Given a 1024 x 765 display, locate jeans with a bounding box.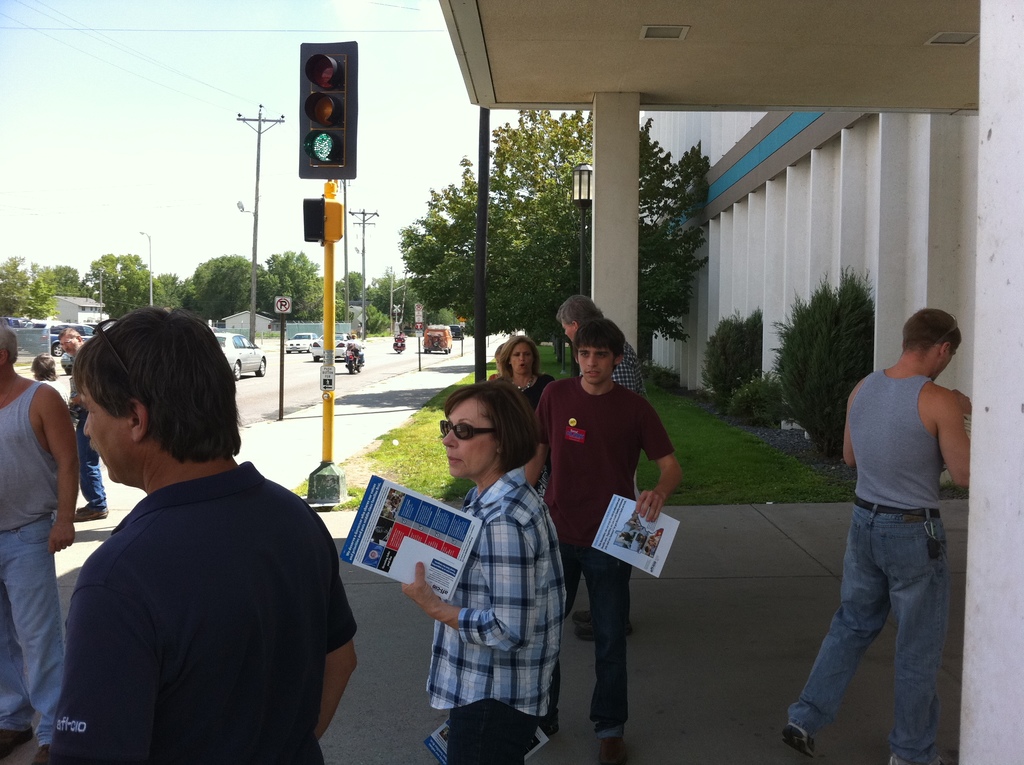
Located: pyautogui.locateOnScreen(76, 424, 111, 512).
